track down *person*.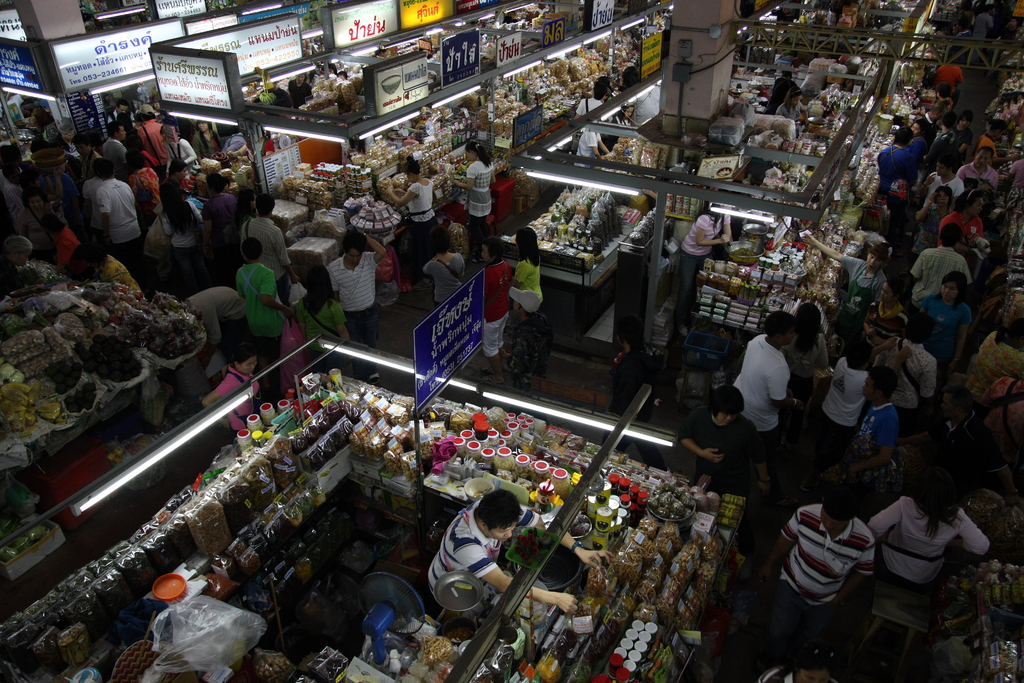
Tracked to detection(598, 77, 614, 102).
